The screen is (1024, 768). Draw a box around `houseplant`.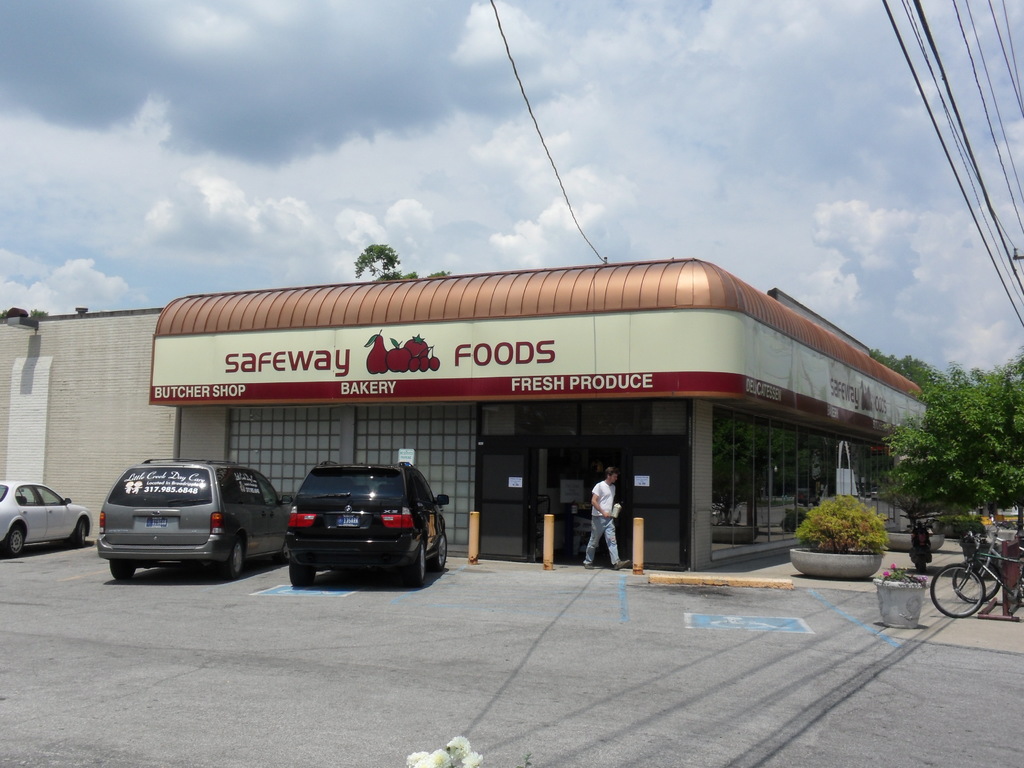
bbox=[871, 563, 931, 636].
